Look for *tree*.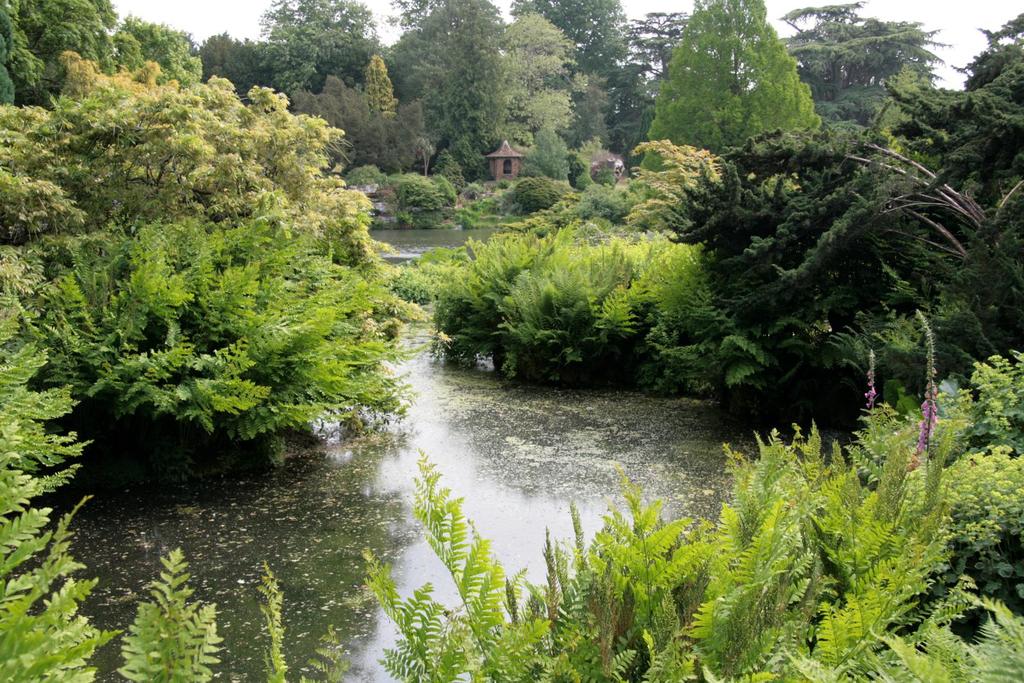
Found: Rect(0, 73, 359, 234).
